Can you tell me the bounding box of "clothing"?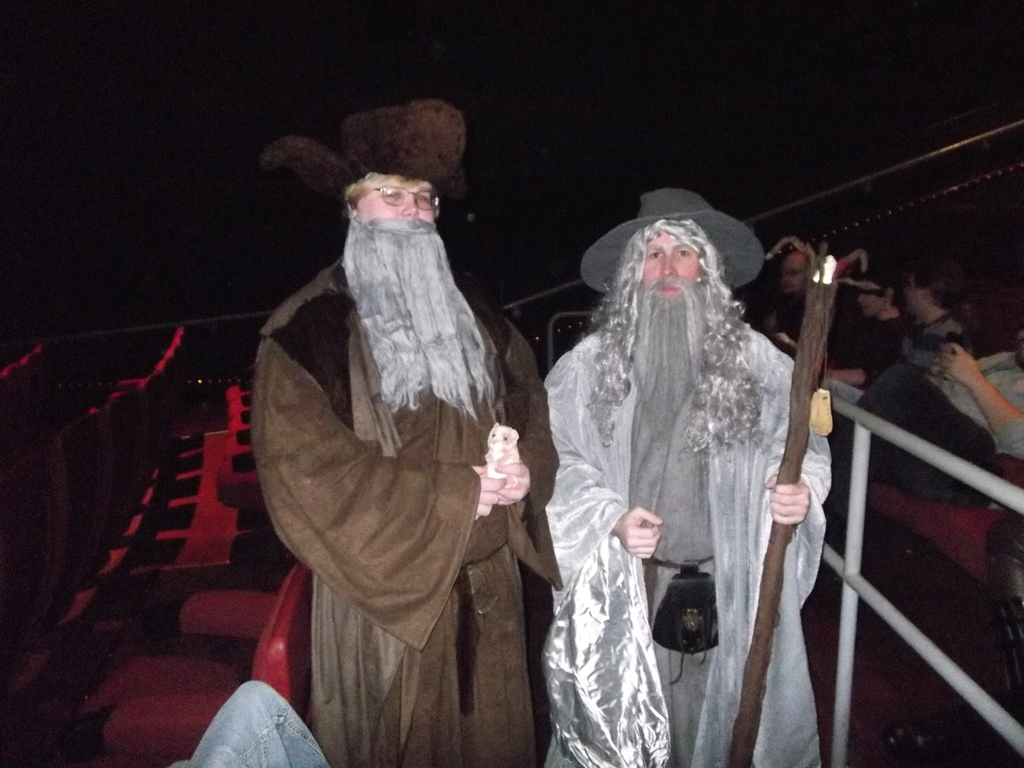
bbox=(541, 317, 829, 767).
